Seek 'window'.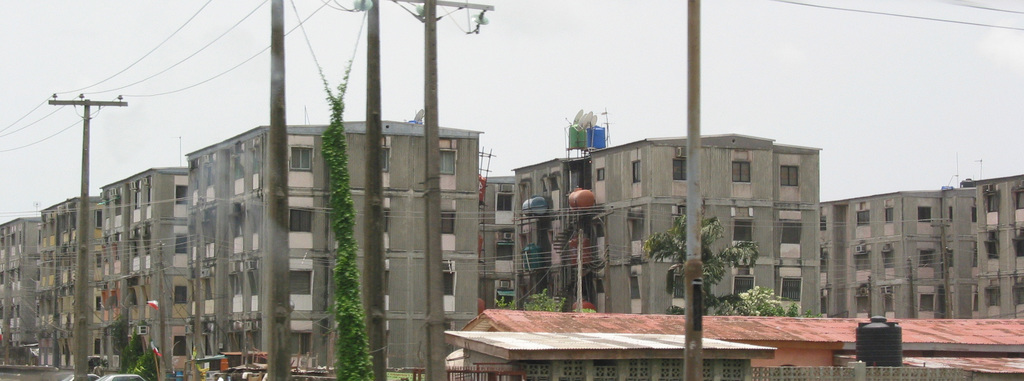
l=204, t=215, r=216, b=245.
